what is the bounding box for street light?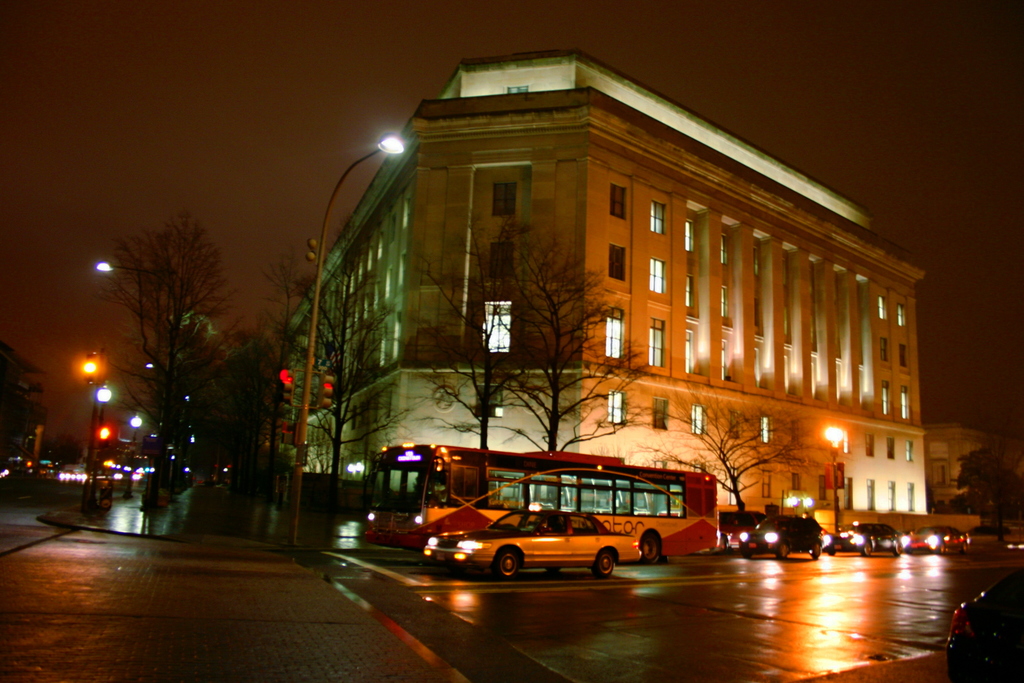
<box>140,357,164,378</box>.
